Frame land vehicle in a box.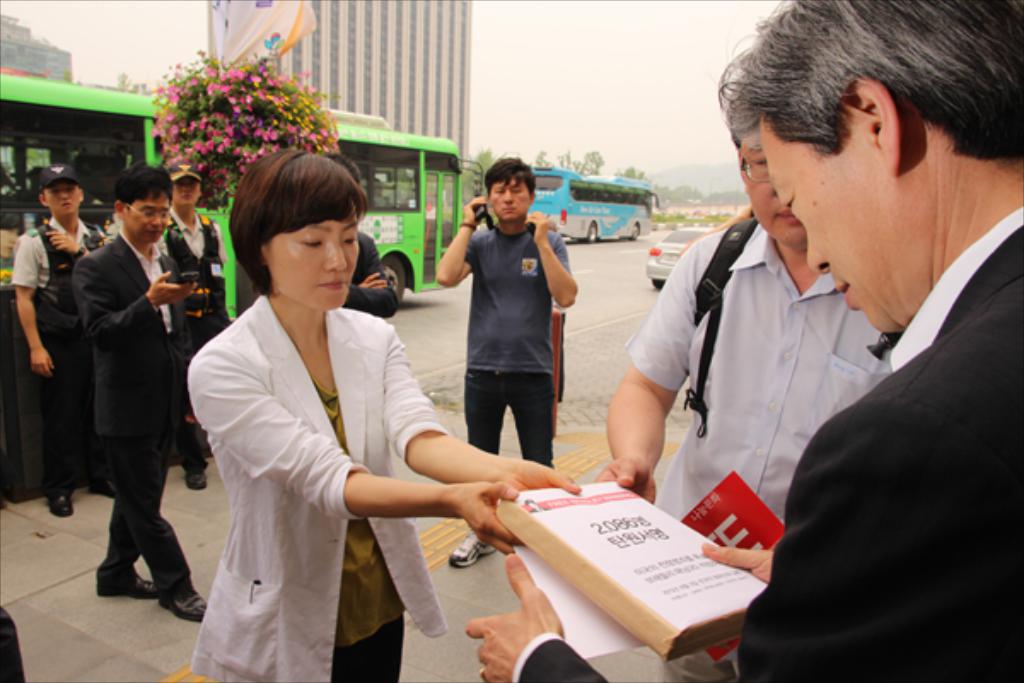
BBox(643, 231, 713, 289).
